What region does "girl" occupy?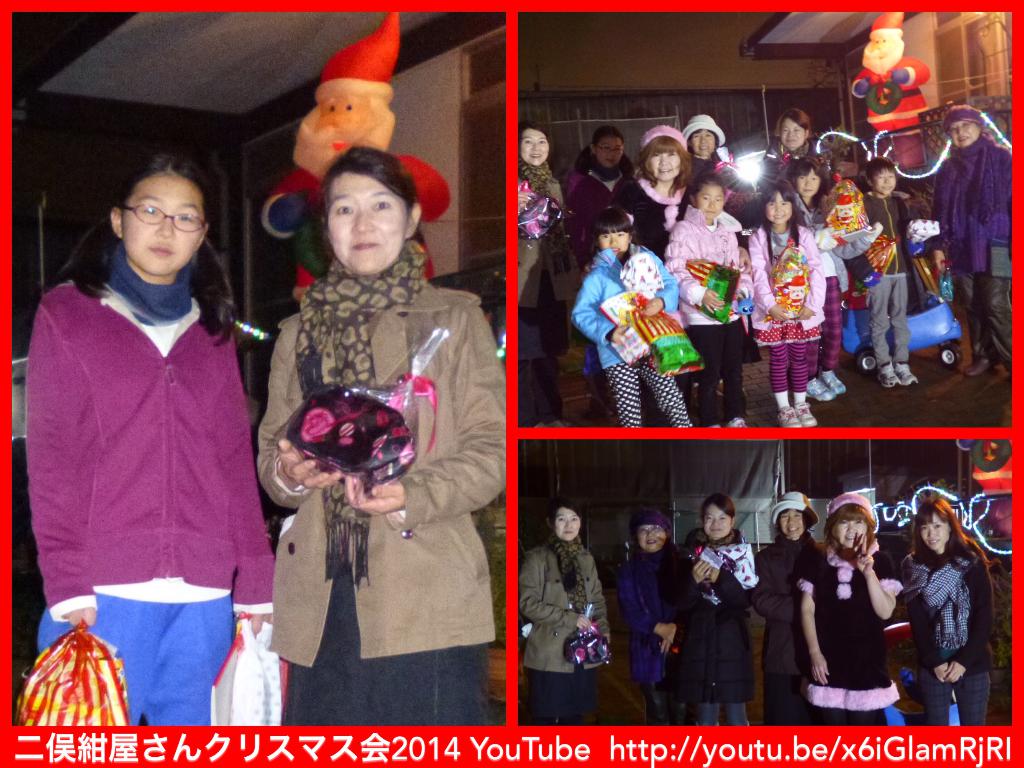
bbox(569, 206, 691, 426).
